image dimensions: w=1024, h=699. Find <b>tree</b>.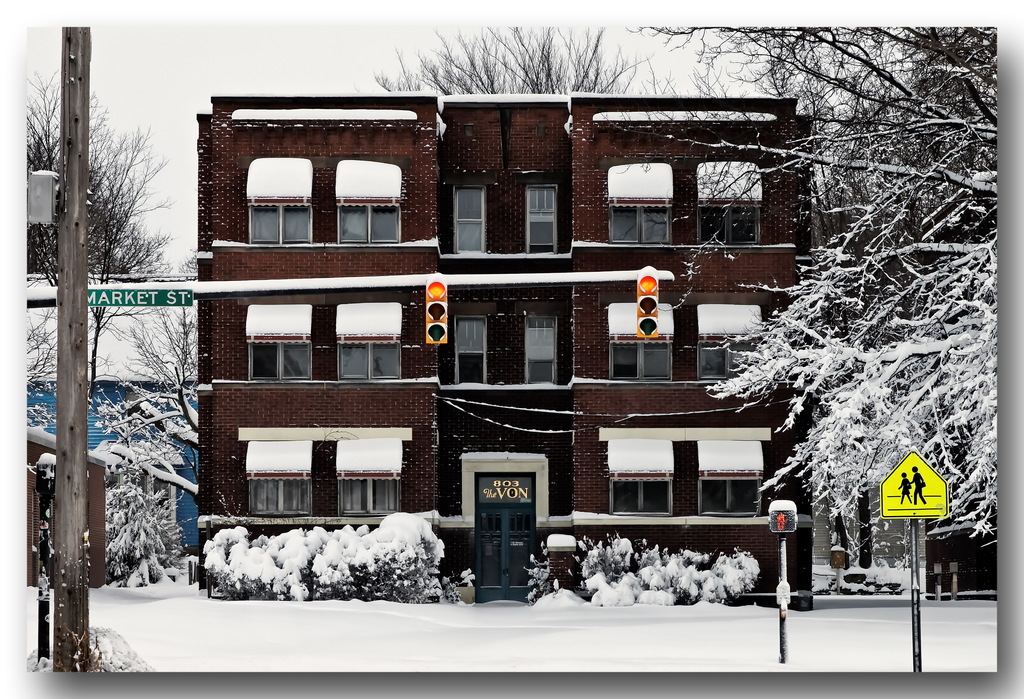
[378, 19, 639, 122].
